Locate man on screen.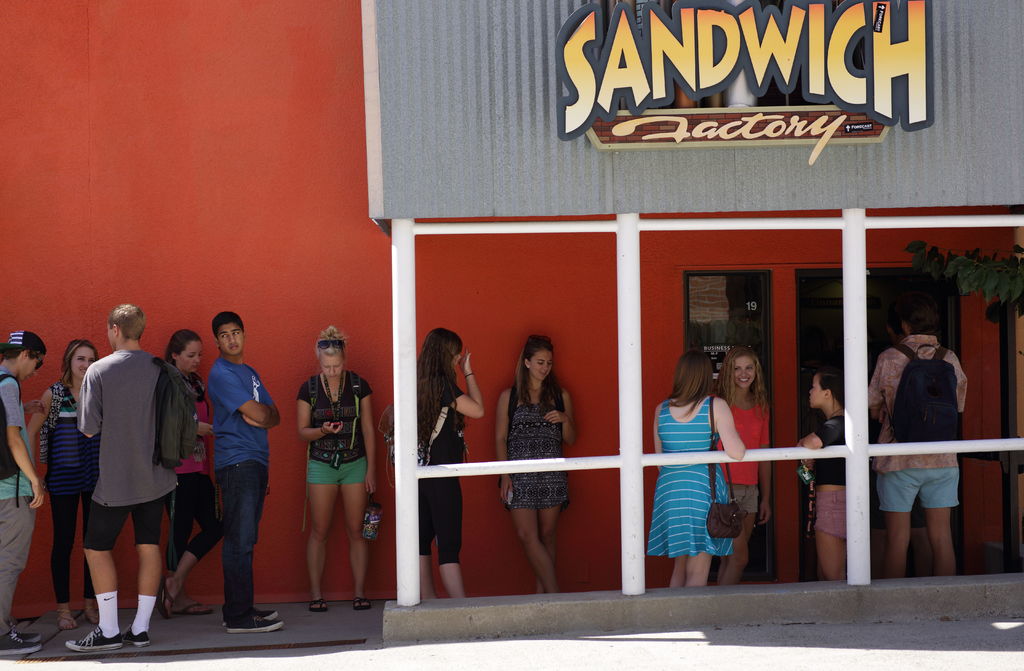
On screen at detection(0, 330, 42, 652).
